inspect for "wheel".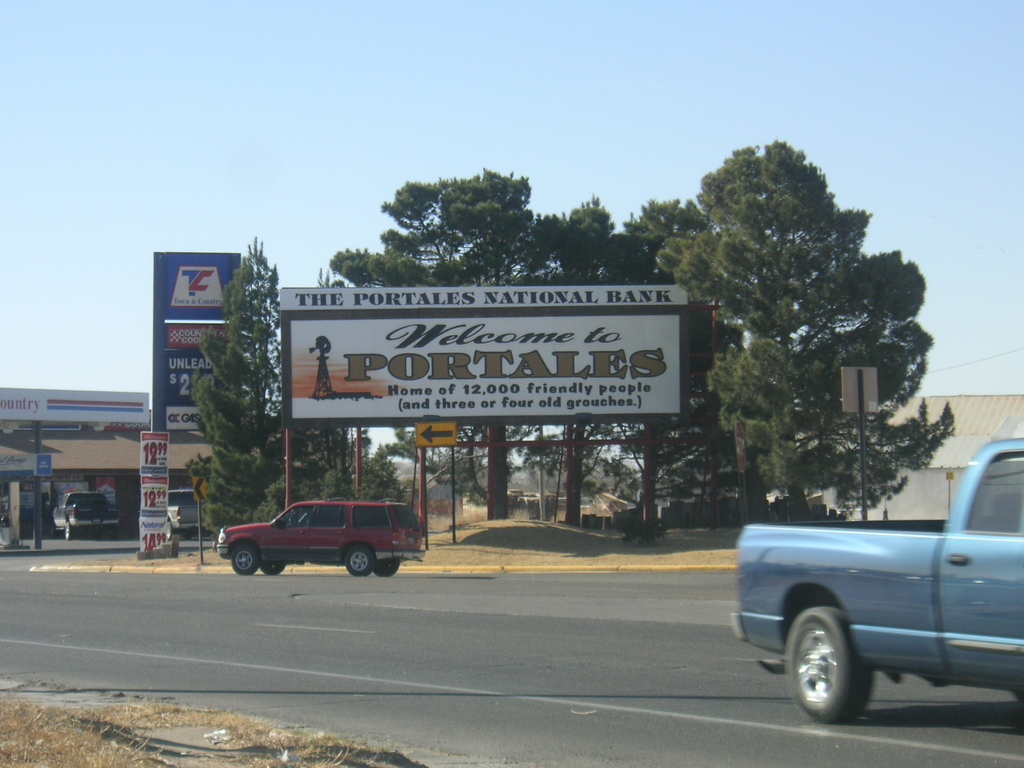
Inspection: l=263, t=559, r=285, b=573.
